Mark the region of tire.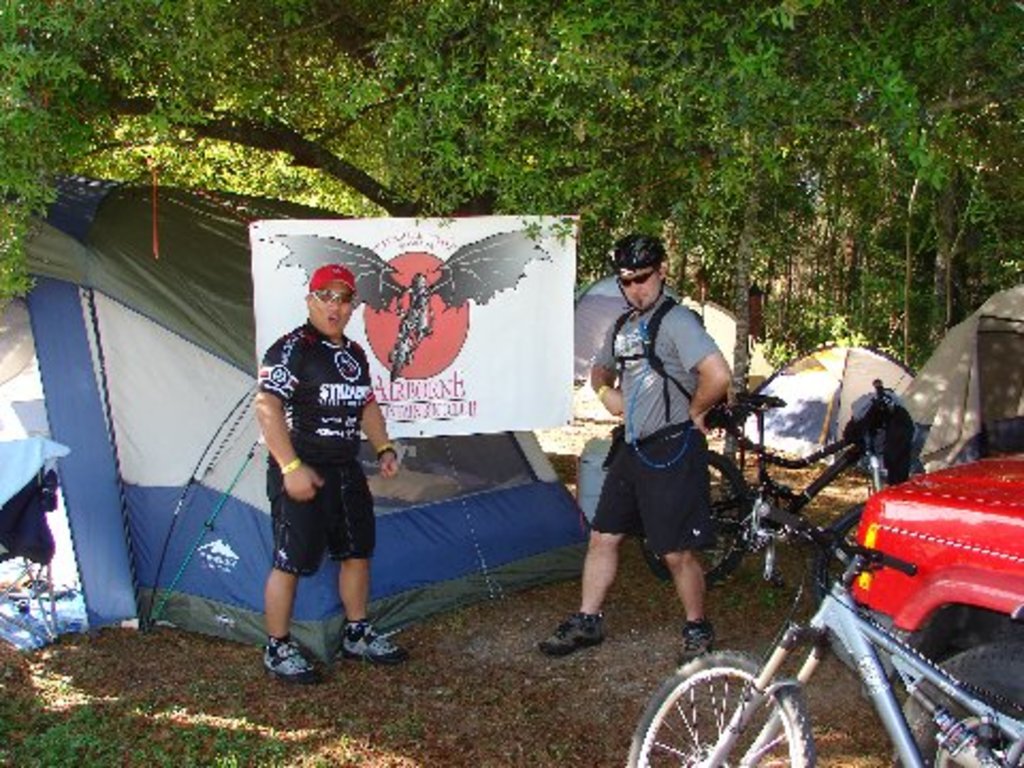
Region: (896, 642, 1022, 766).
